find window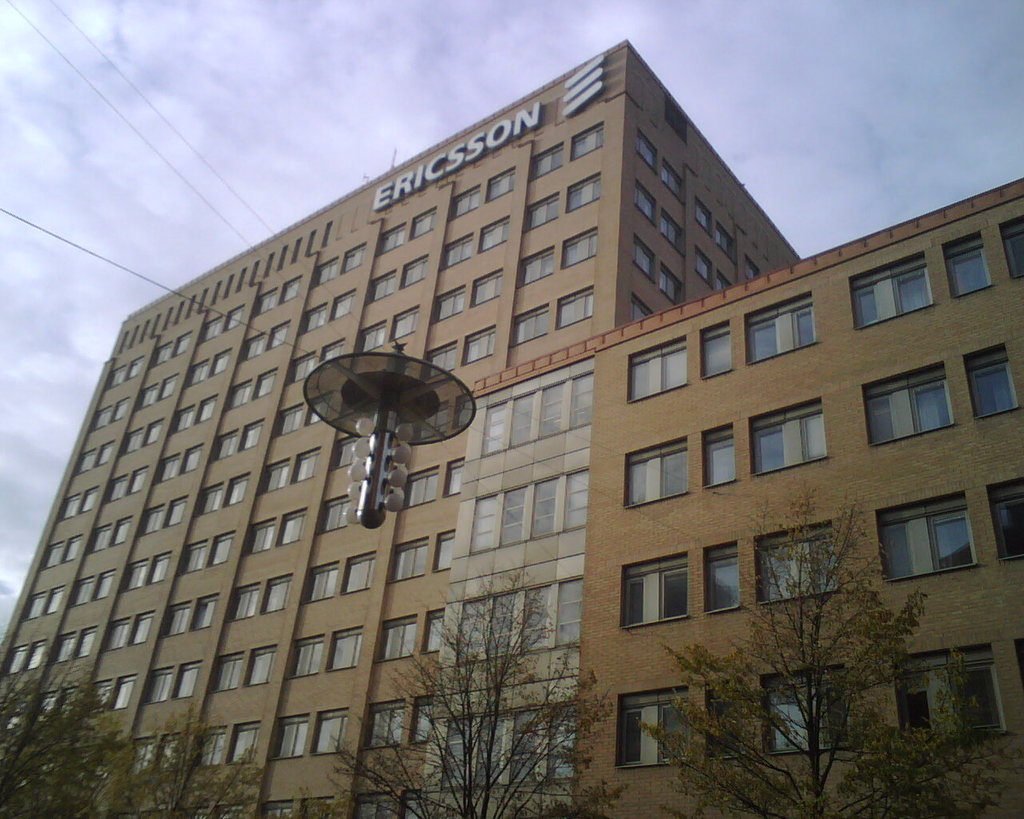
<box>861,358,957,447</box>
